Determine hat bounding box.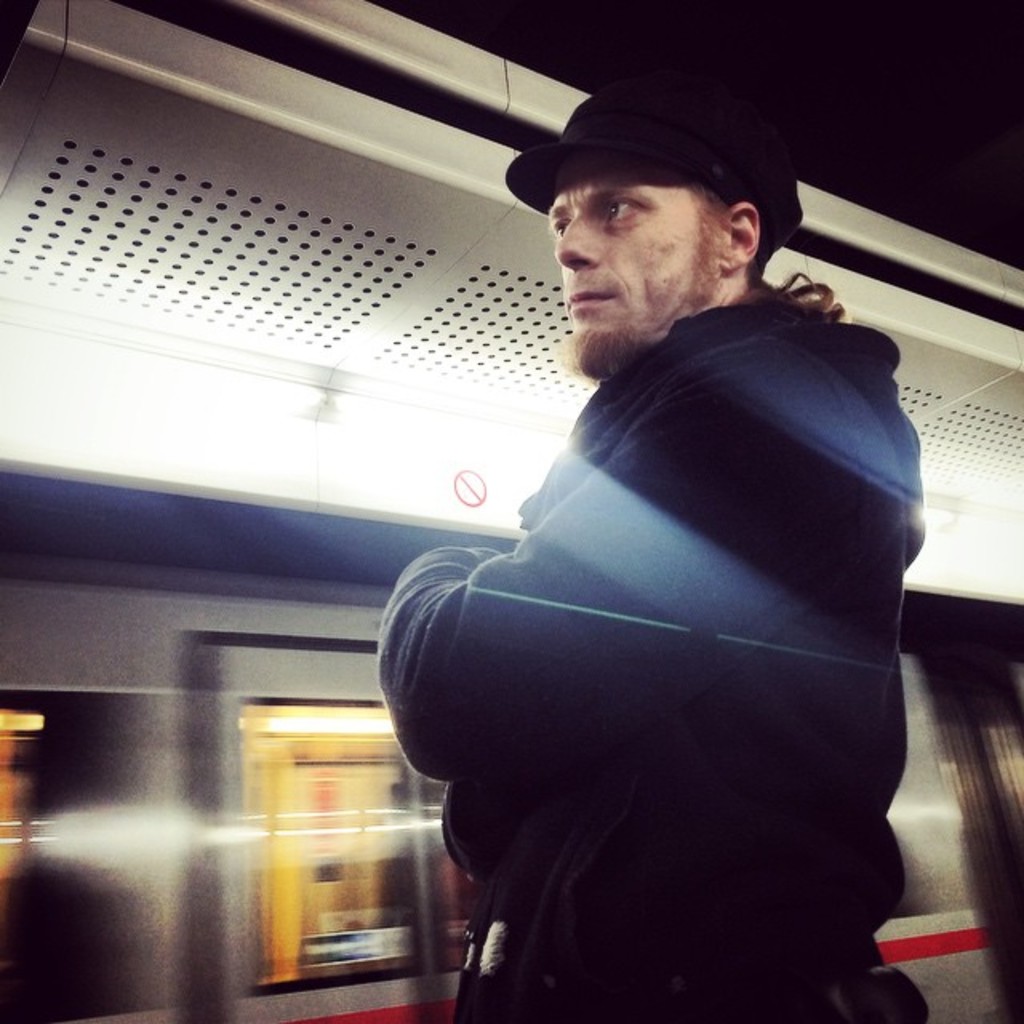
Determined: {"x1": 506, "y1": 85, "x2": 805, "y2": 278}.
